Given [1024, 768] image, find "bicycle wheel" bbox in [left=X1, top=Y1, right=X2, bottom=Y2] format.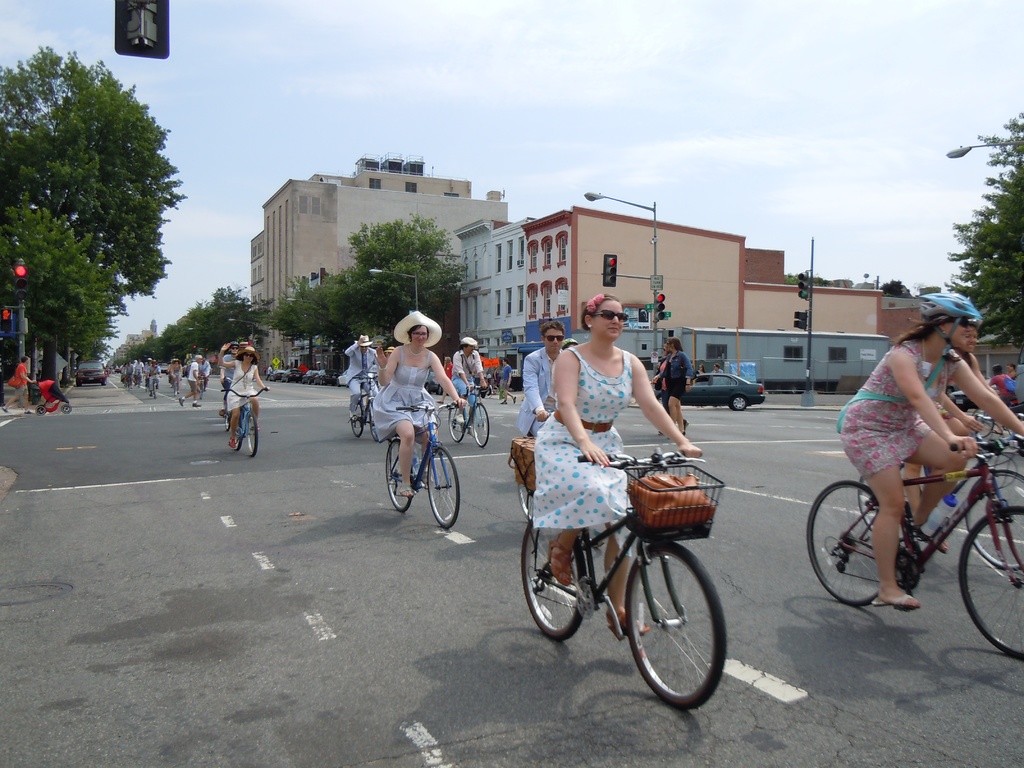
[left=519, top=513, right=589, bottom=646].
